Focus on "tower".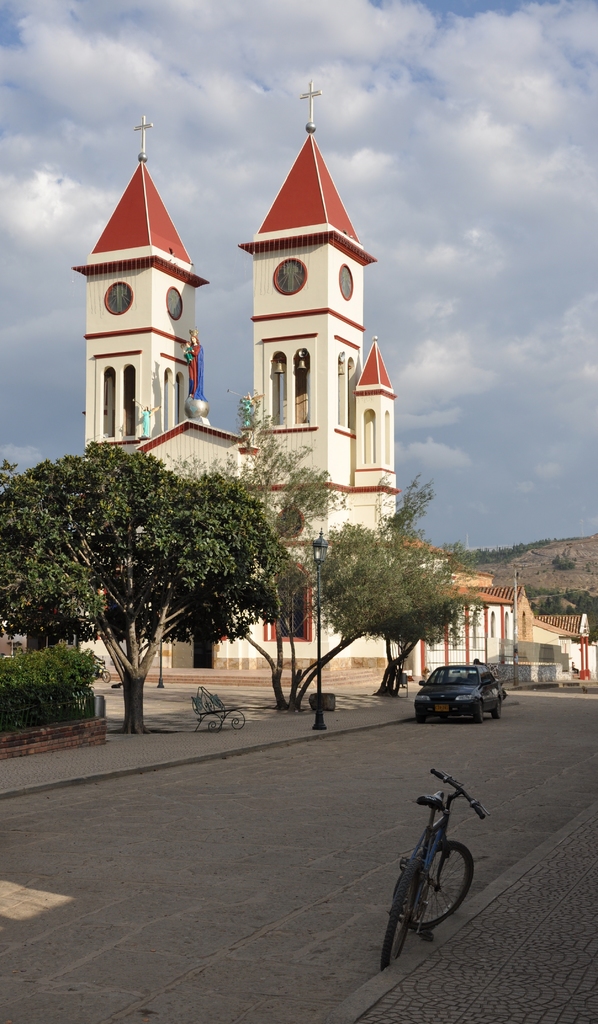
Focused at {"left": 70, "top": 63, "right": 416, "bottom": 627}.
